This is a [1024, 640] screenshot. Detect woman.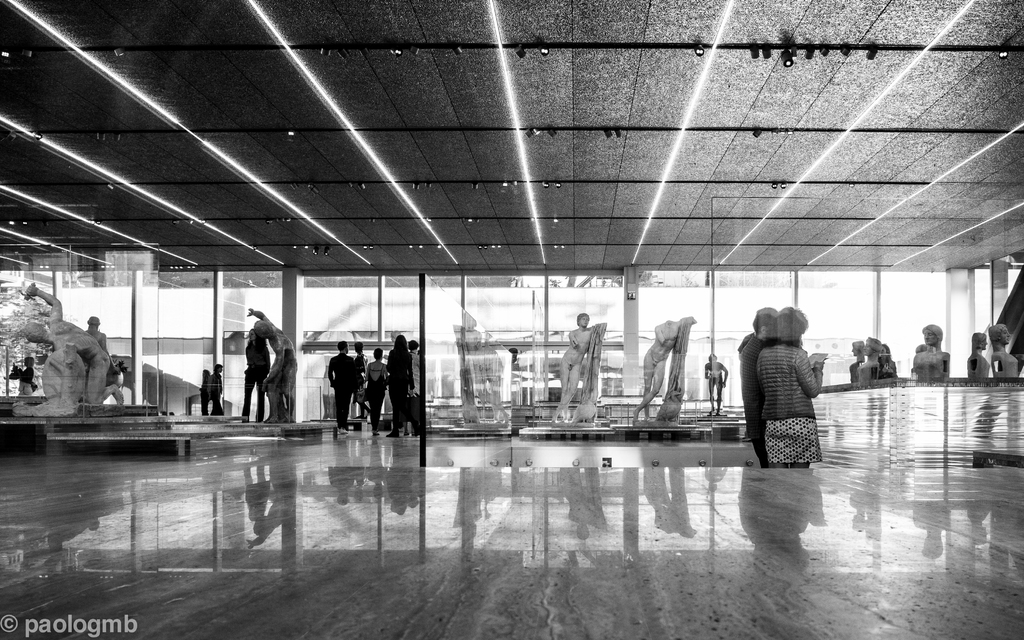
387 332 415 438.
